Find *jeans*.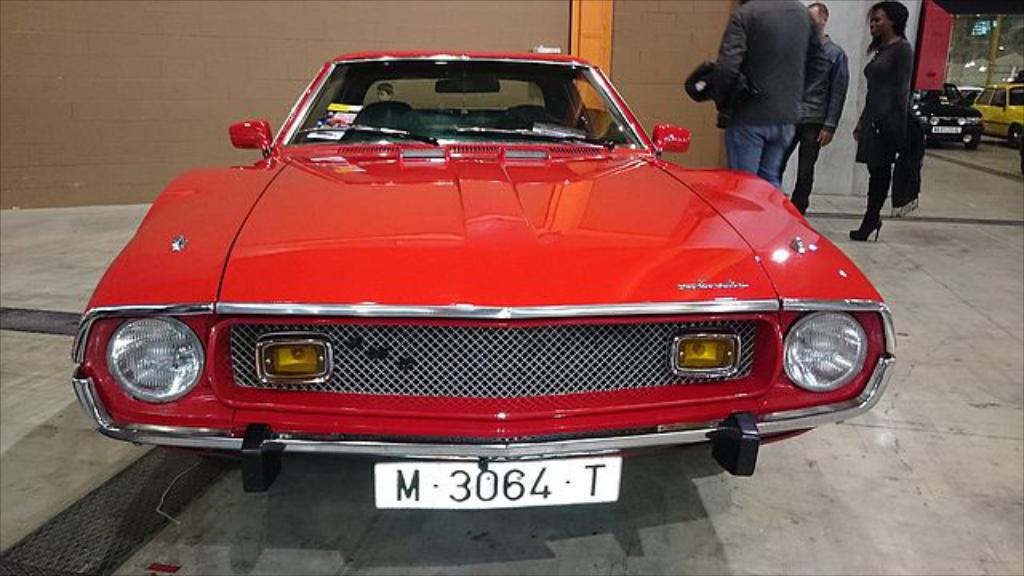
(722,125,792,182).
